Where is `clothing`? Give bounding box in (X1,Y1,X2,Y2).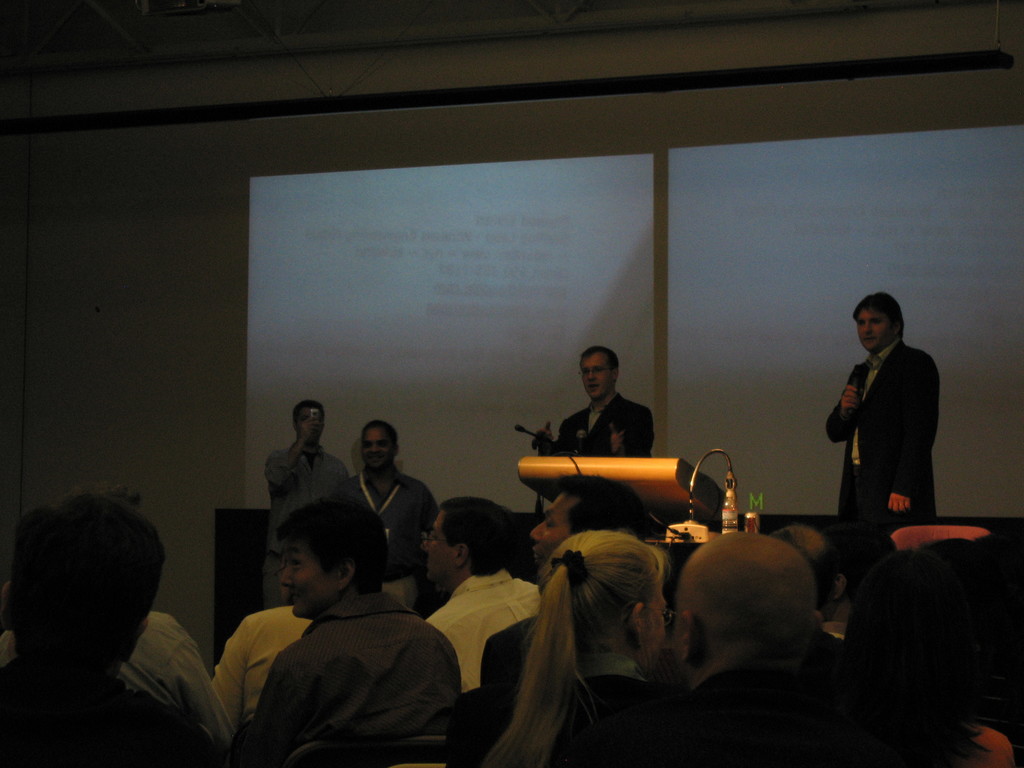
(247,596,465,767).
